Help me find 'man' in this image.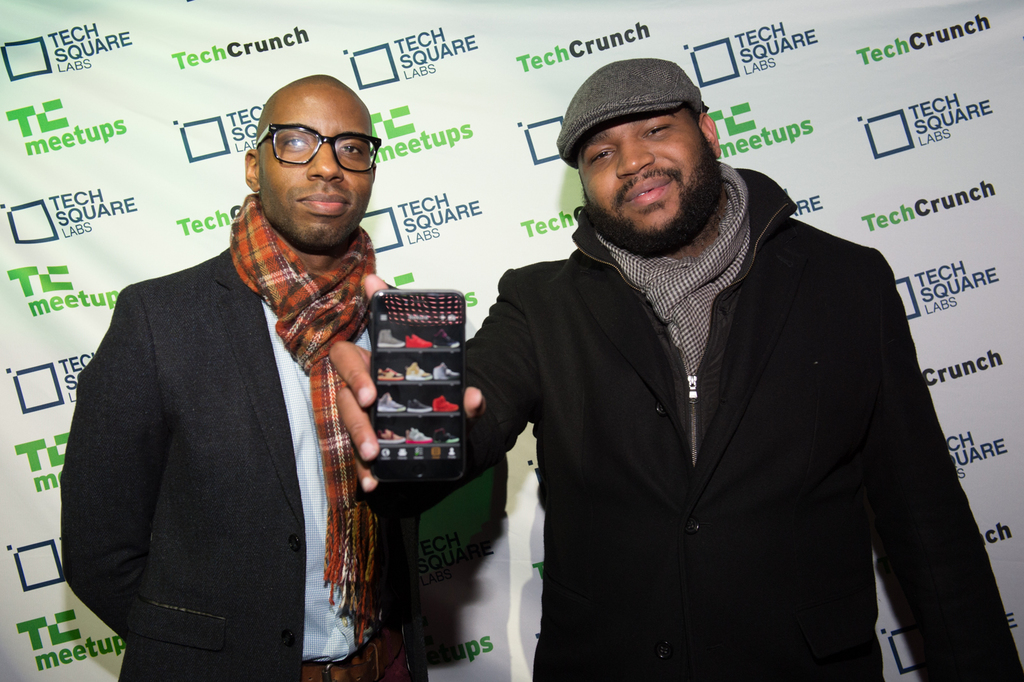
Found it: x1=328 y1=56 x2=1023 y2=681.
